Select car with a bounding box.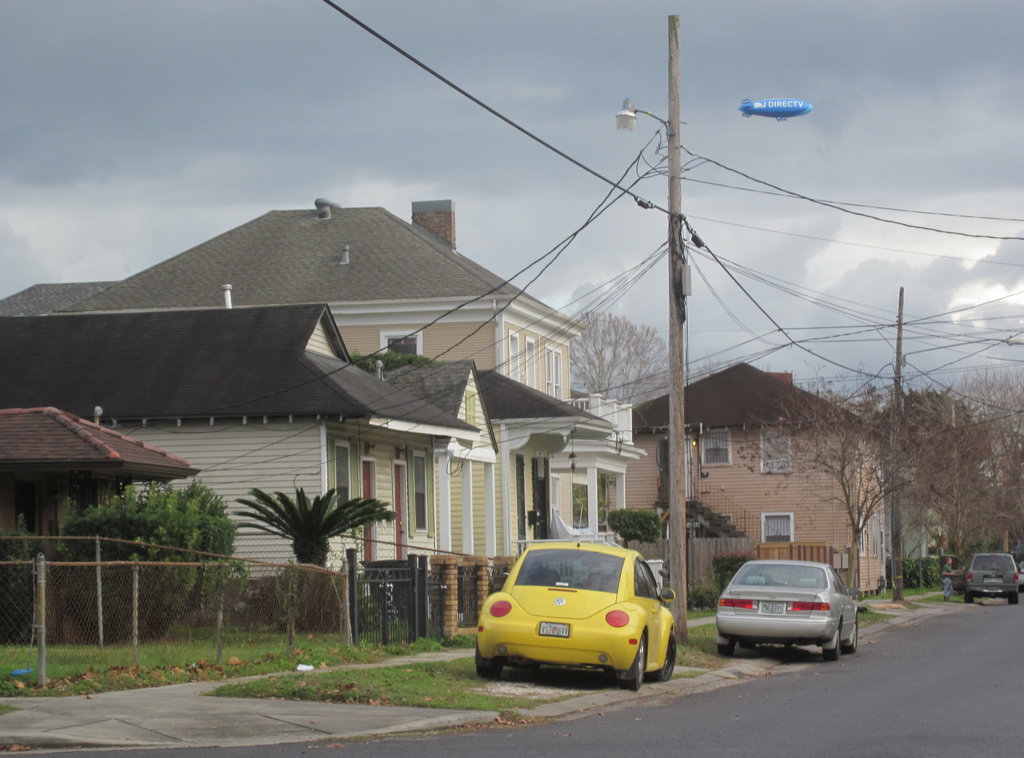
(469,542,689,691).
